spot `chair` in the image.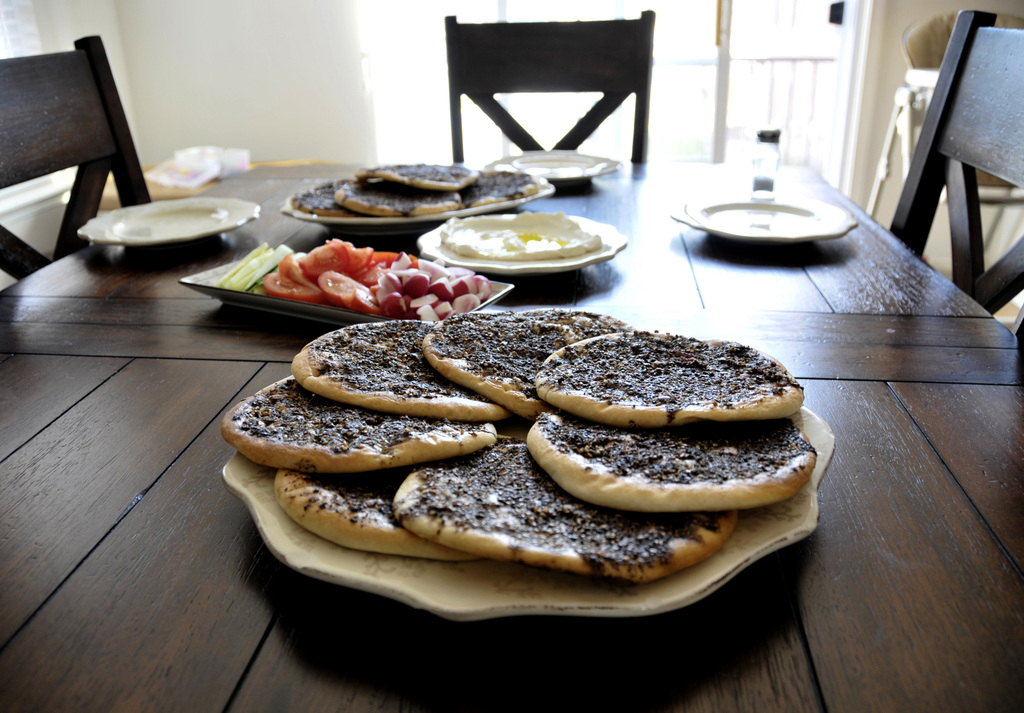
`chair` found at <bbox>892, 6, 1023, 344</bbox>.
